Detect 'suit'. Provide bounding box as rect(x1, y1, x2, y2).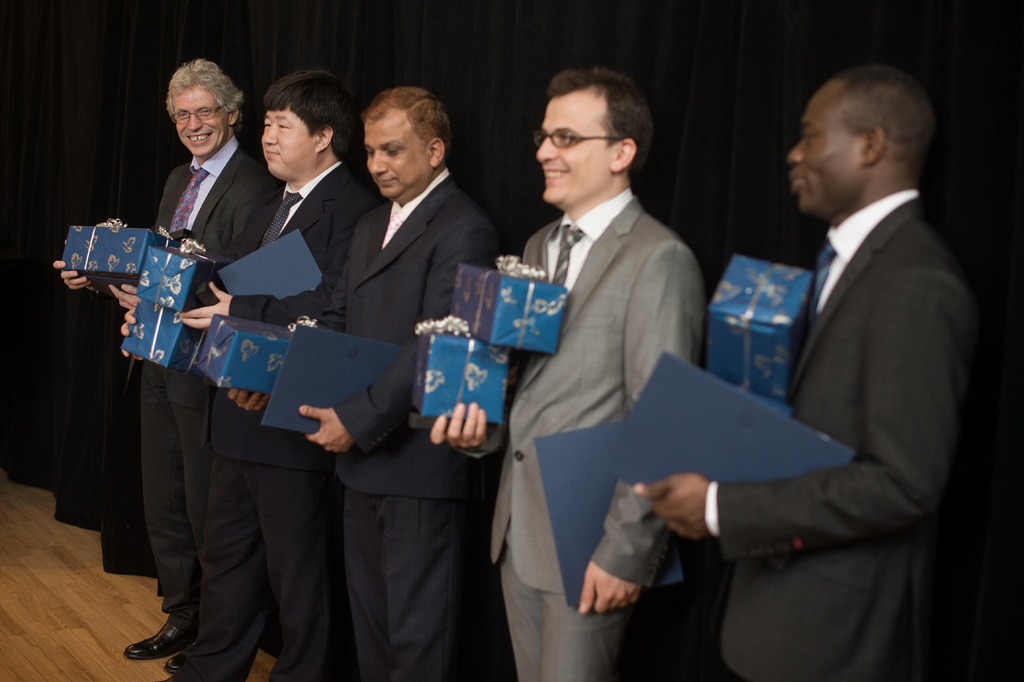
rect(300, 167, 508, 681).
